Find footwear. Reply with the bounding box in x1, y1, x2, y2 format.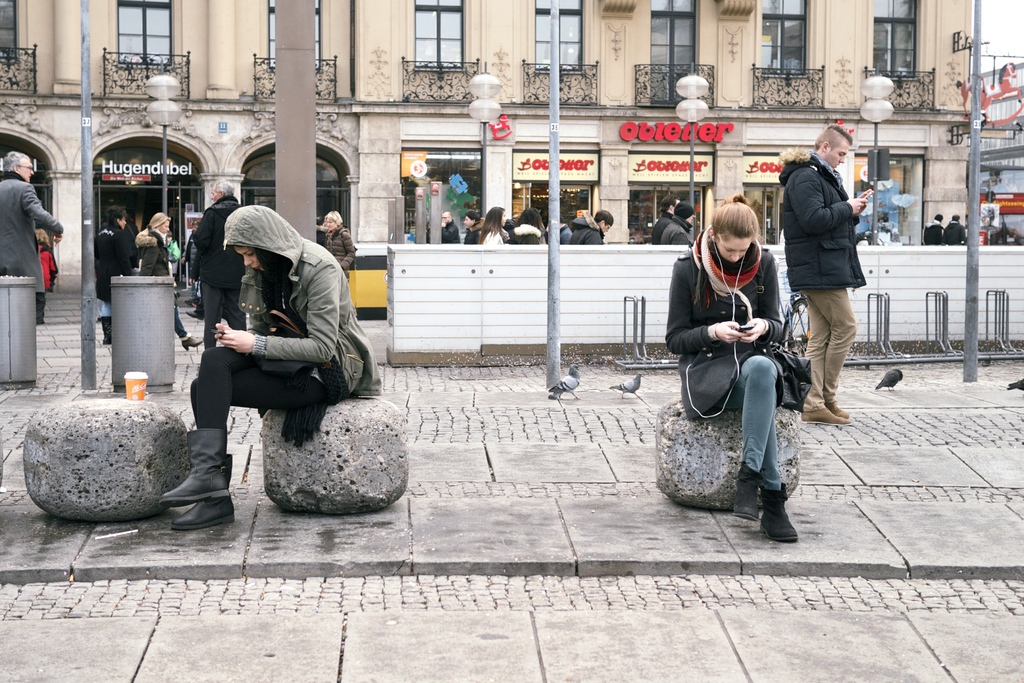
729, 461, 766, 523.
